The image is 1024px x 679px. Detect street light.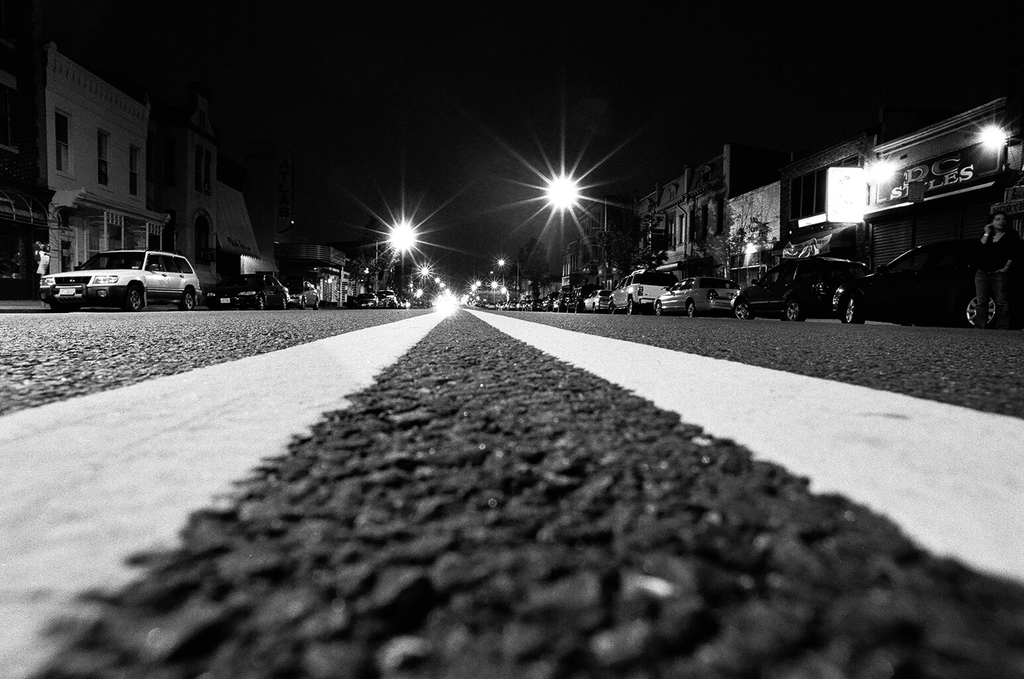
Detection: (x1=371, y1=220, x2=413, y2=294).
